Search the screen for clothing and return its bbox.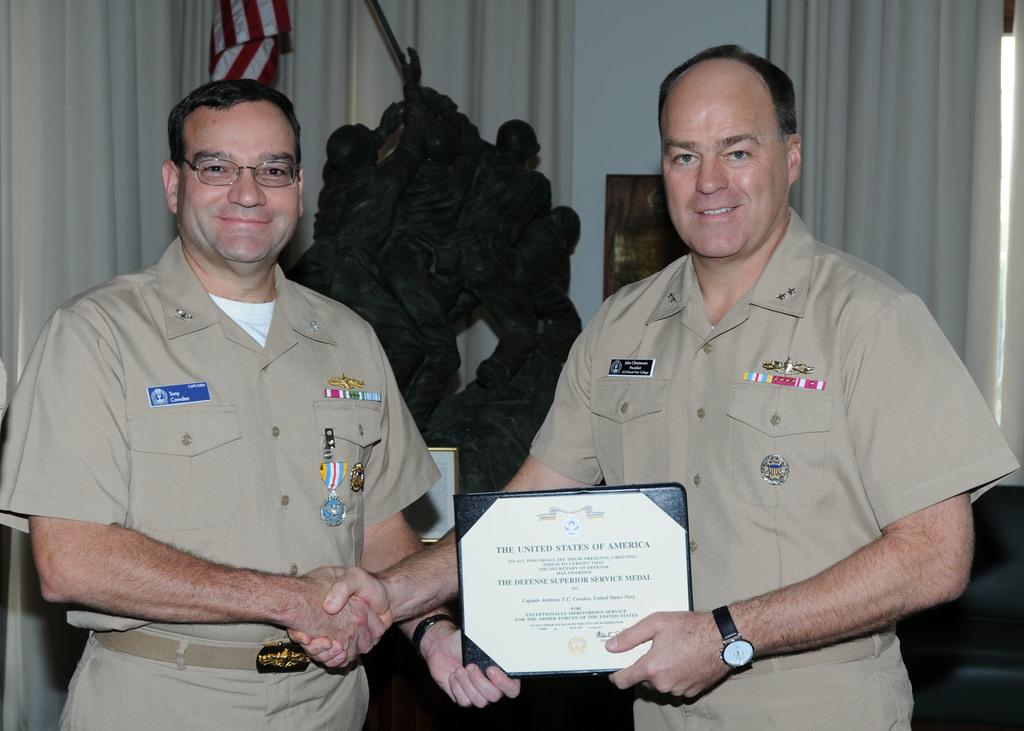
Found: bbox=(527, 204, 1023, 730).
